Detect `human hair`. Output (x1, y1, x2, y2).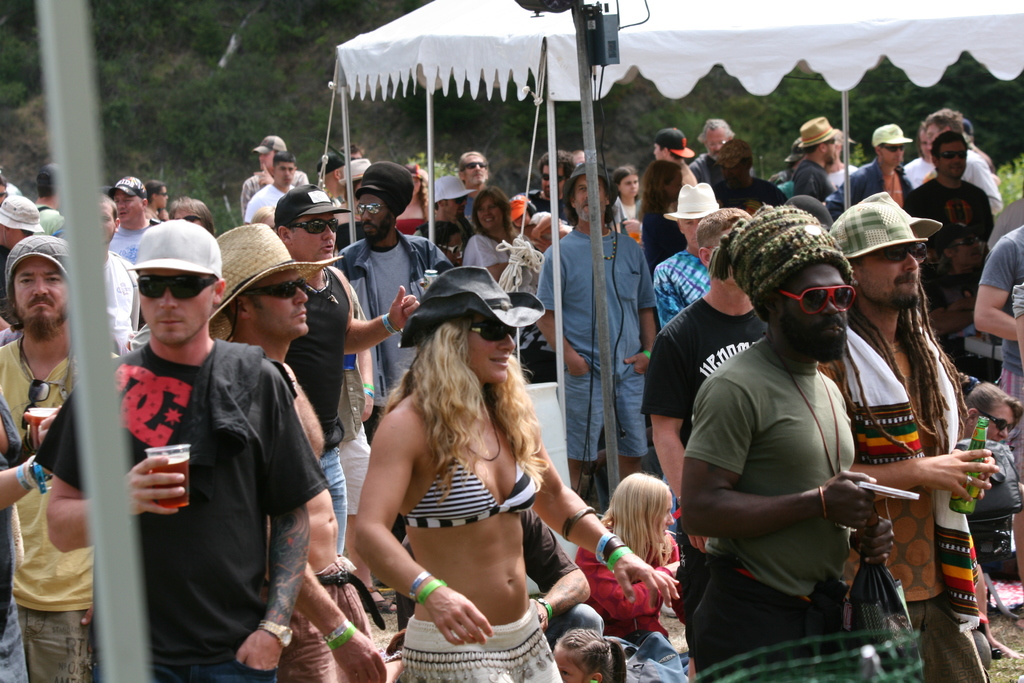
(611, 168, 637, 191).
